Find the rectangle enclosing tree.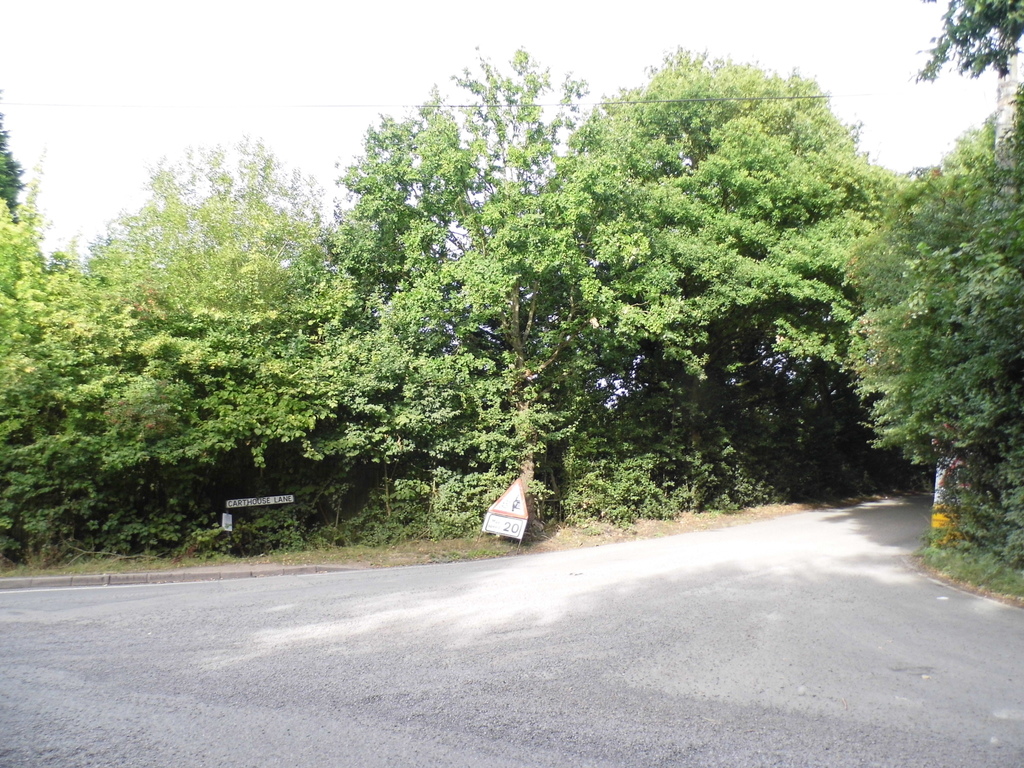
(x1=332, y1=45, x2=683, y2=479).
